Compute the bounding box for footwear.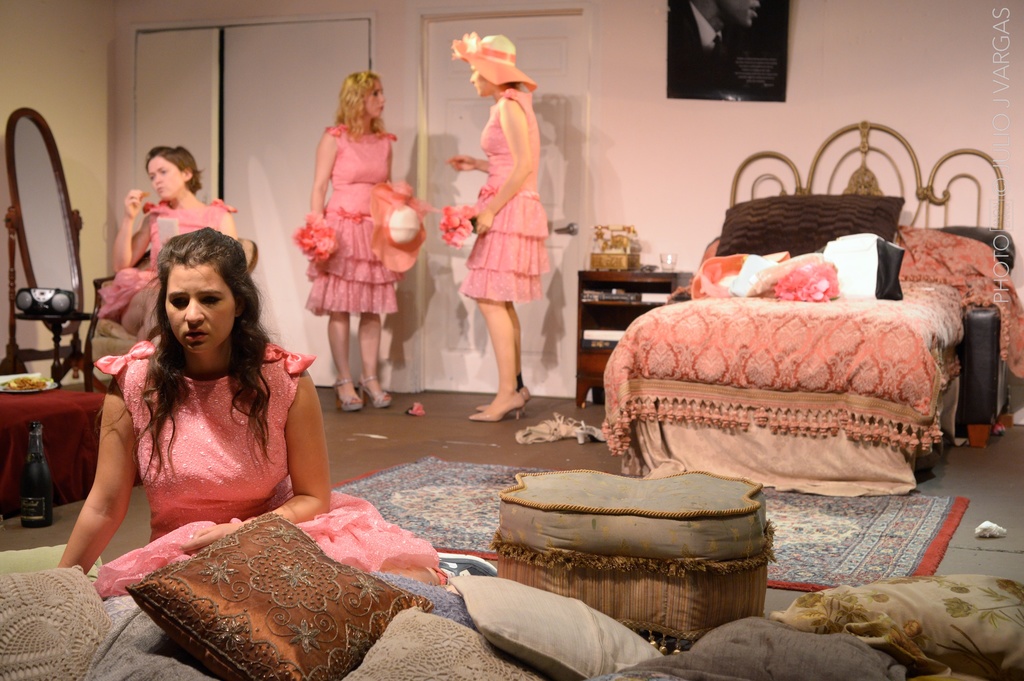
332,370,397,413.
